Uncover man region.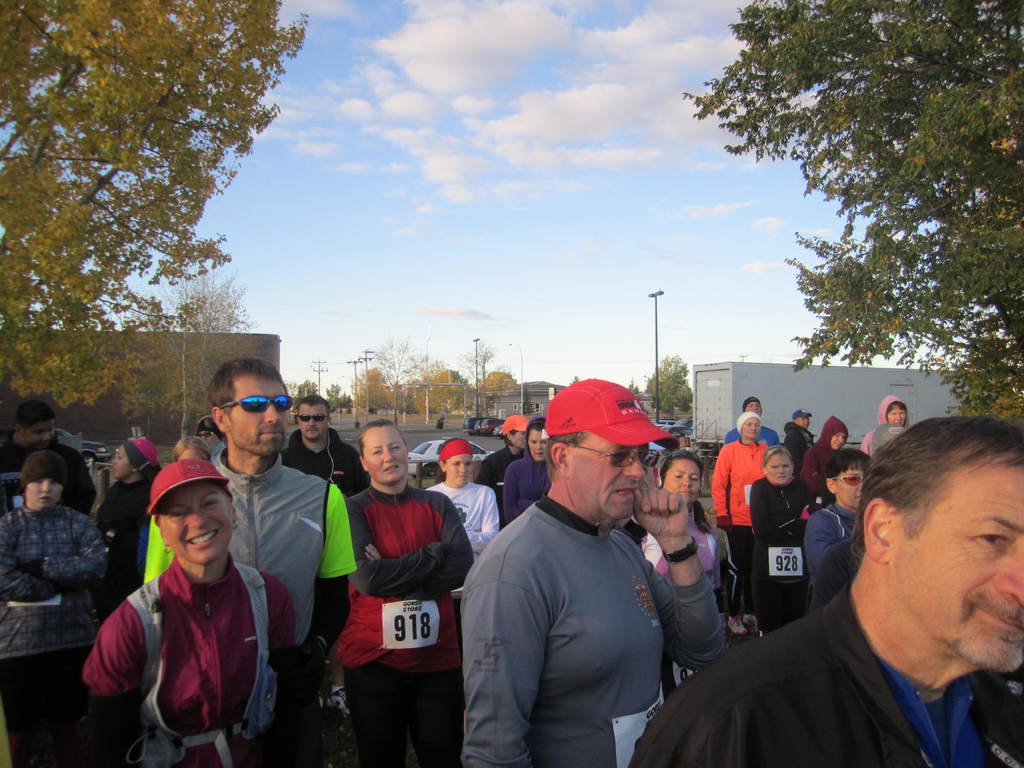
Uncovered: (124, 351, 364, 767).
